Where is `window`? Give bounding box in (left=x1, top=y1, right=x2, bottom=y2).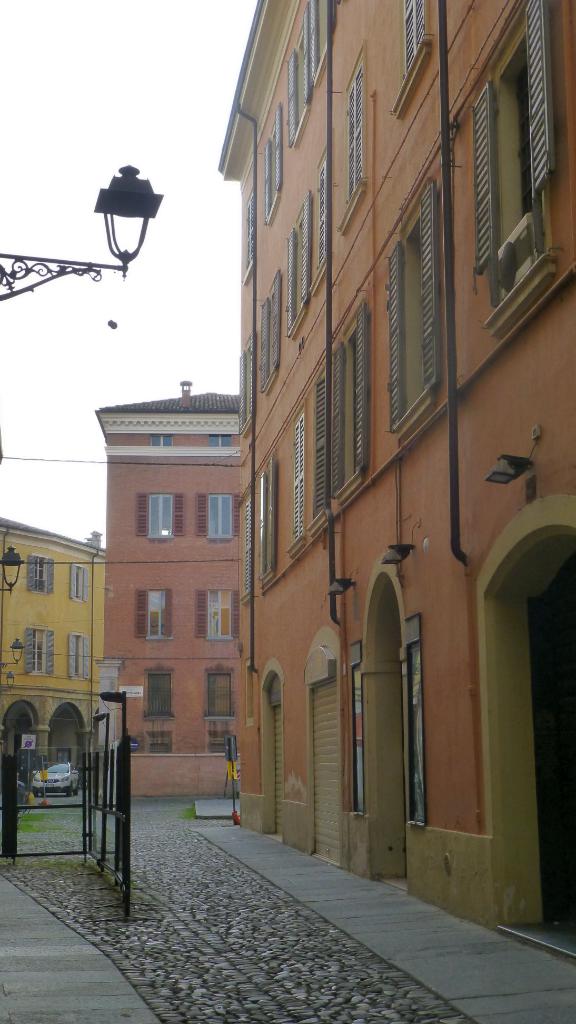
(left=303, top=0, right=346, bottom=87).
